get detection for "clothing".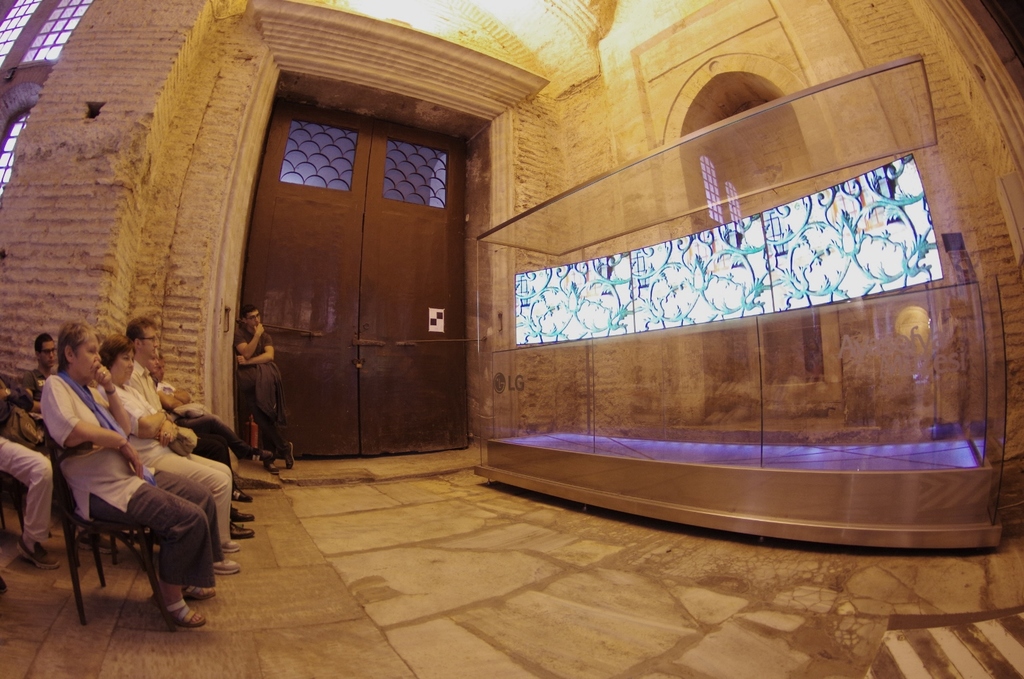
Detection: box(124, 356, 167, 419).
